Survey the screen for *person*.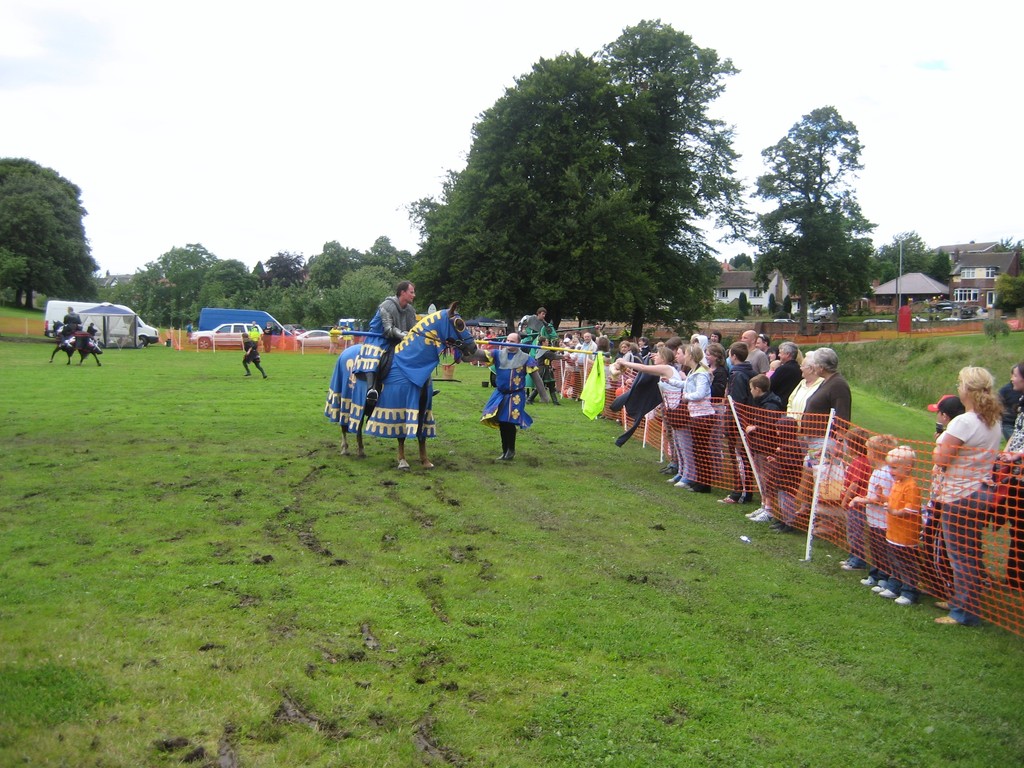
Survey found: 557,332,586,397.
